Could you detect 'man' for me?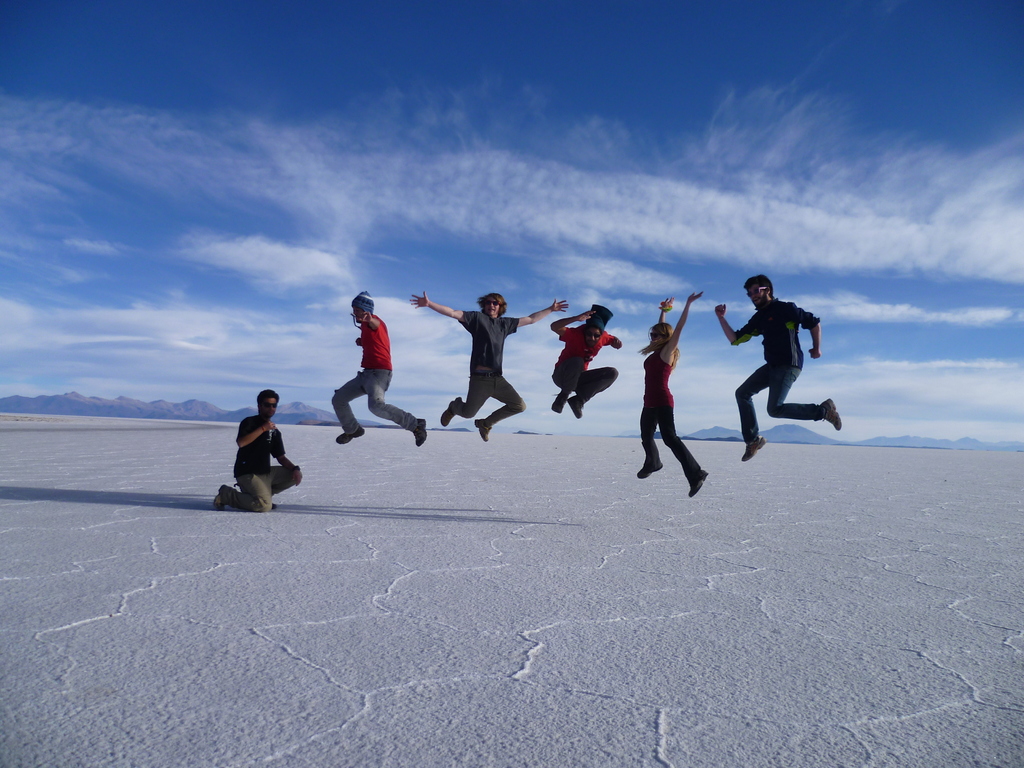
Detection result: [408, 292, 564, 442].
